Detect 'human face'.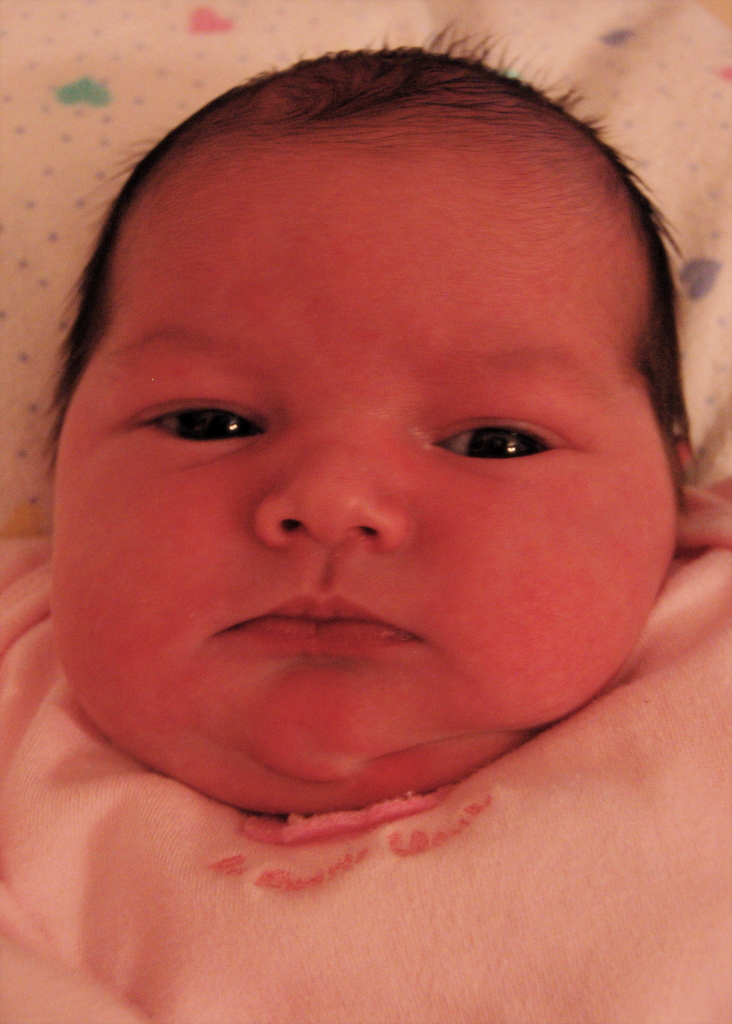
Detected at bbox=(53, 168, 683, 812).
